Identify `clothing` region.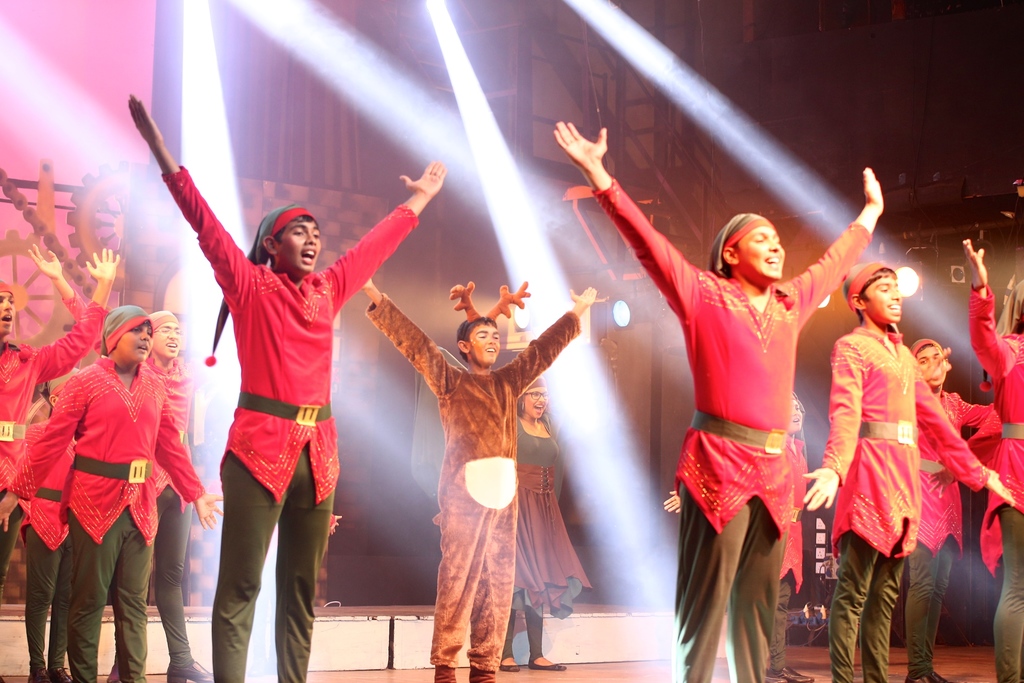
Region: (9, 356, 200, 682).
